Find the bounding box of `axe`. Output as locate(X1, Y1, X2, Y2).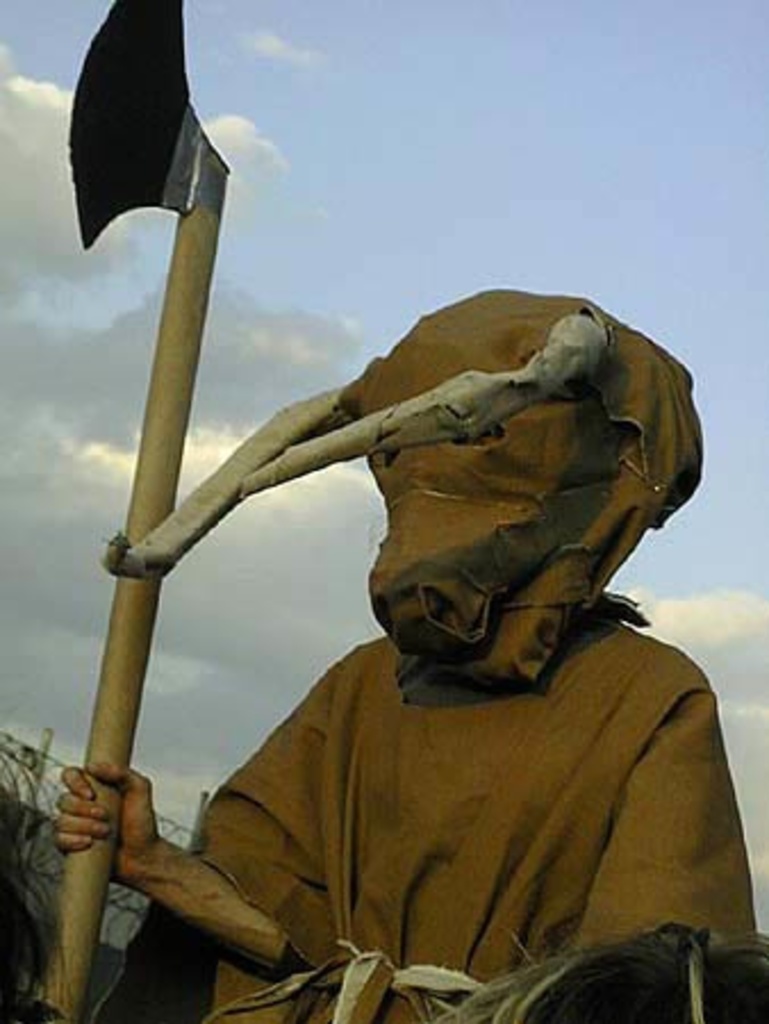
locate(59, 0, 241, 1022).
